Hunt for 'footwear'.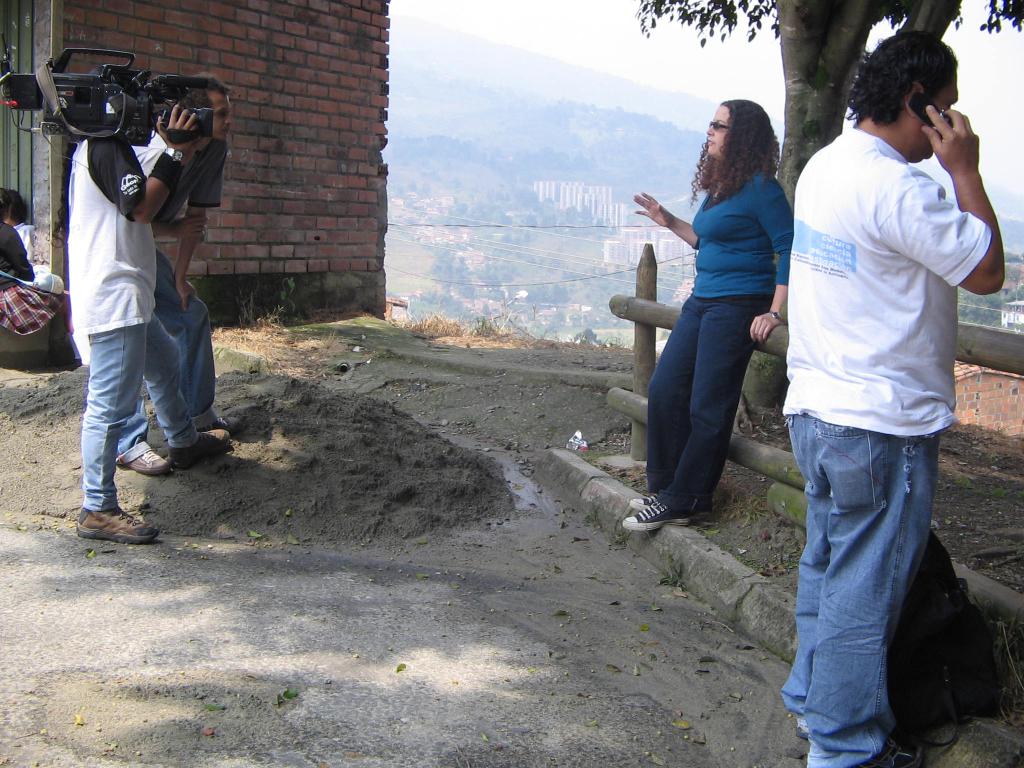
Hunted down at (x1=211, y1=415, x2=237, y2=430).
